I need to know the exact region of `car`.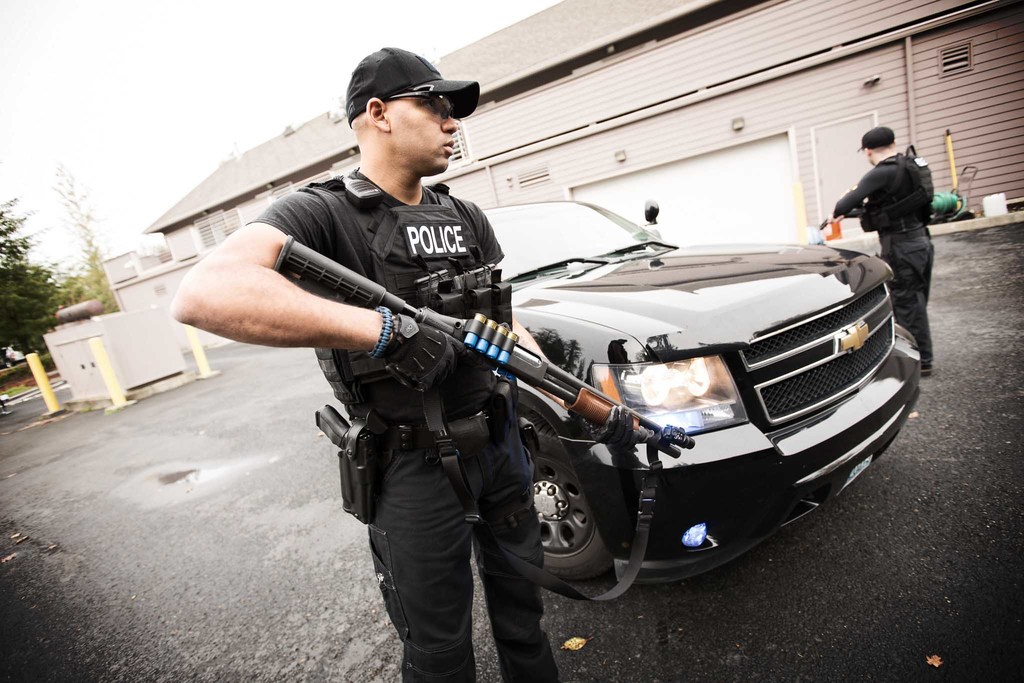
Region: select_region(478, 192, 924, 588).
